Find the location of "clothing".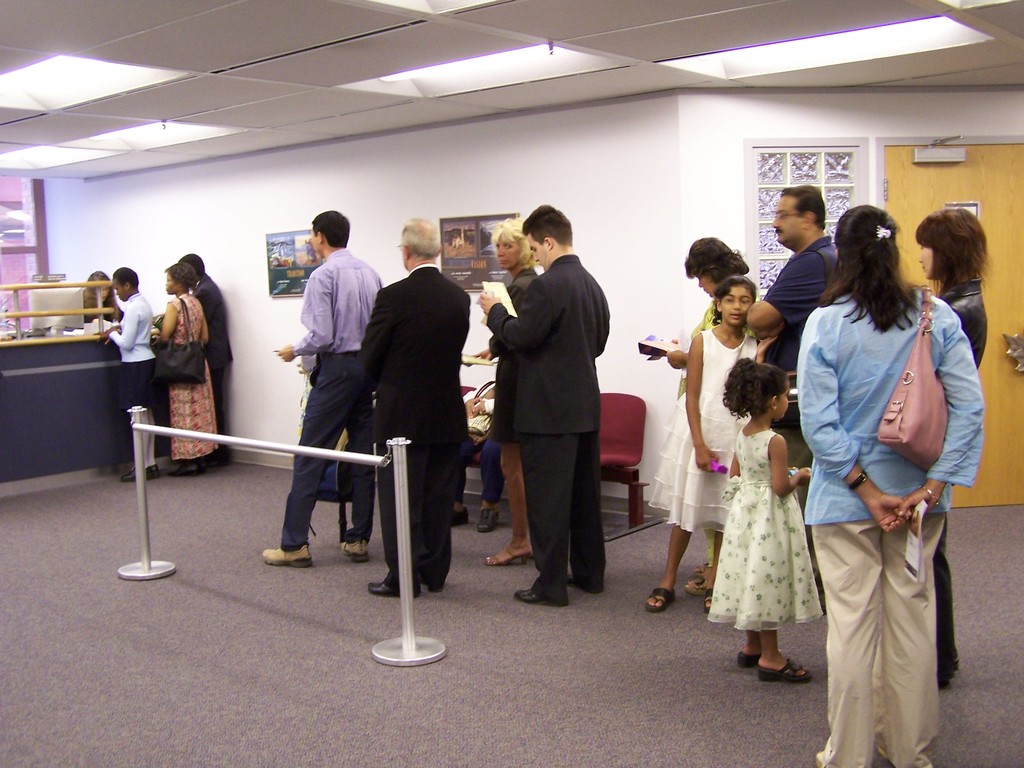
Location: [106, 289, 158, 468].
